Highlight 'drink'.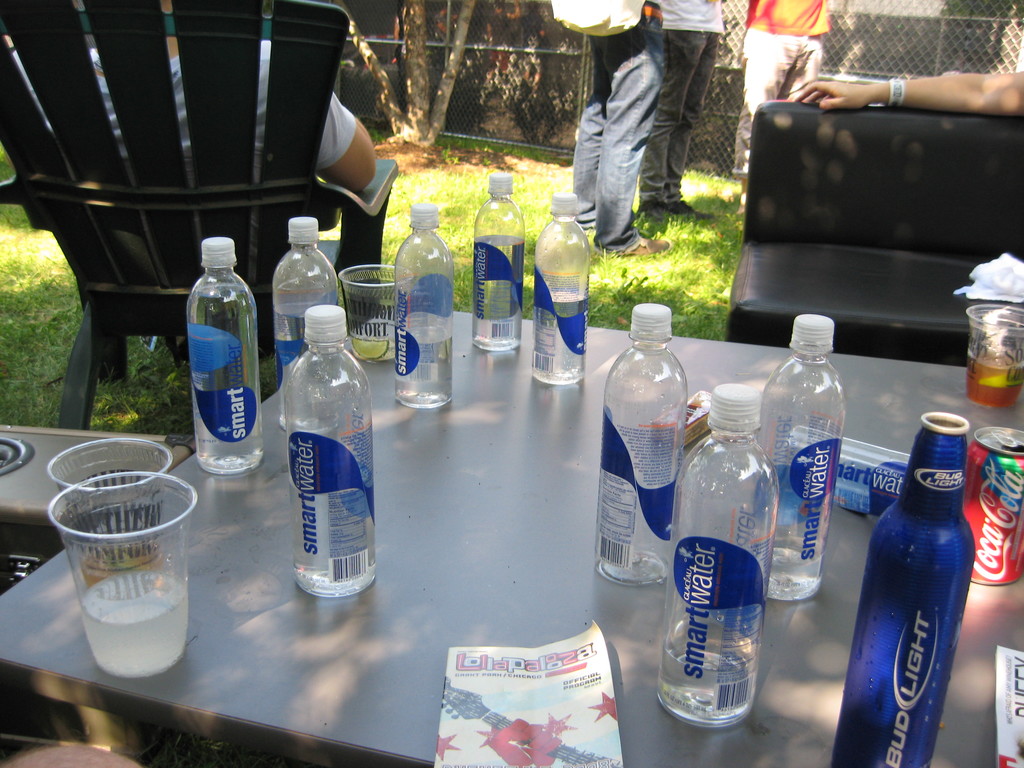
Highlighted region: [x1=767, y1=538, x2=824, y2=602].
